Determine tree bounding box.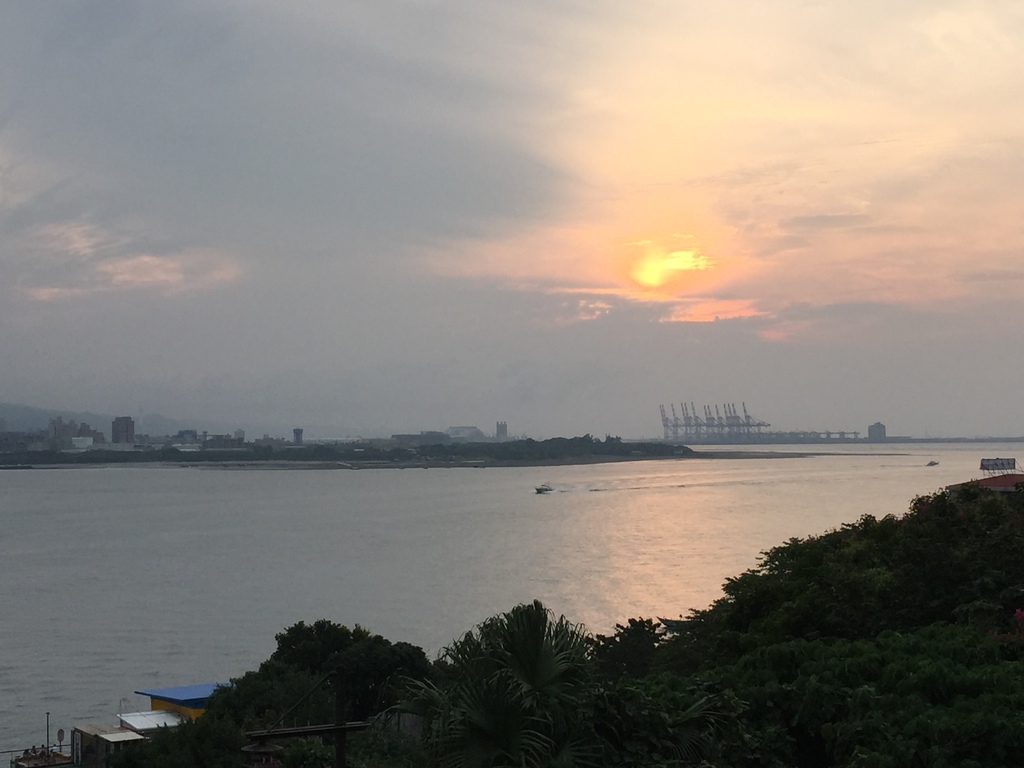
Determined: detection(593, 470, 1023, 767).
